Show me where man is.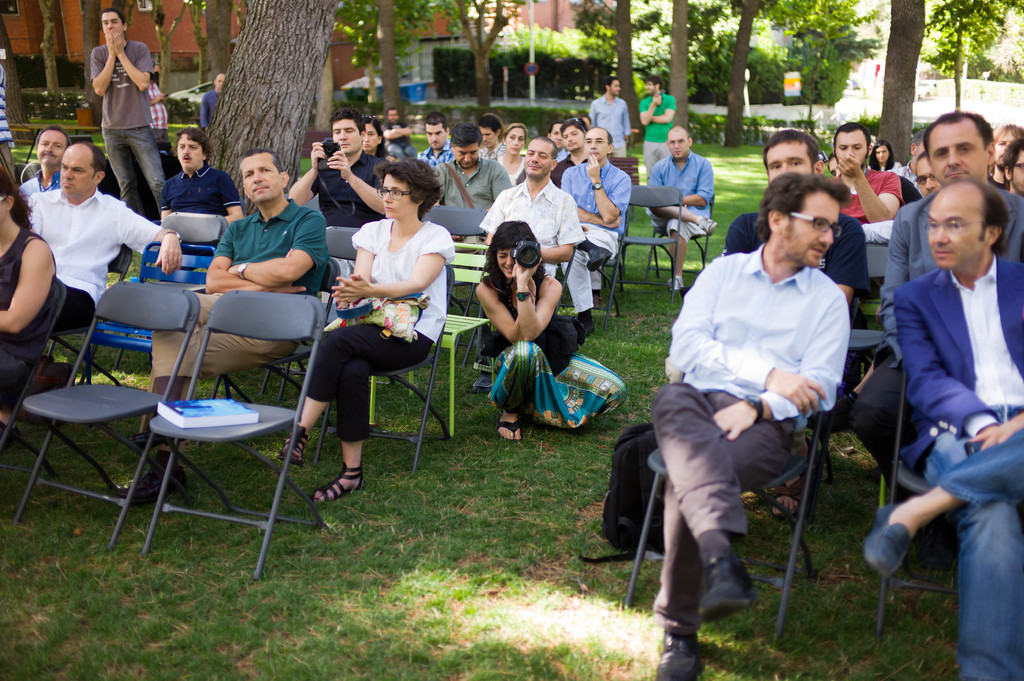
man is at bbox=(380, 103, 419, 161).
